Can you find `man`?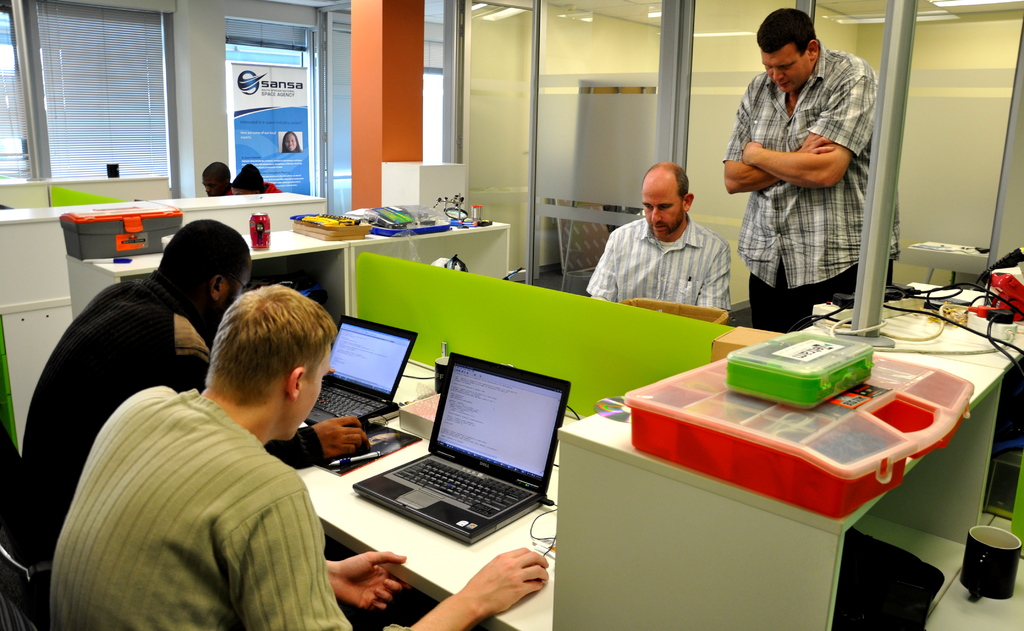
Yes, bounding box: 45 283 552 630.
